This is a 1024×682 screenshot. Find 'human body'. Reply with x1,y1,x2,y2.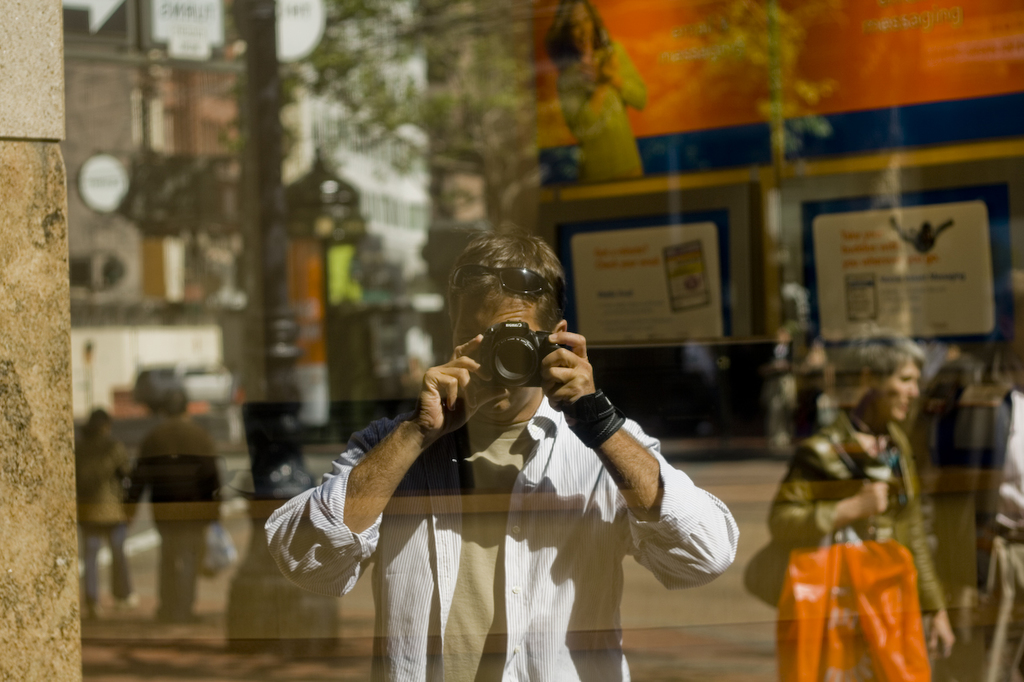
130,424,221,624.
